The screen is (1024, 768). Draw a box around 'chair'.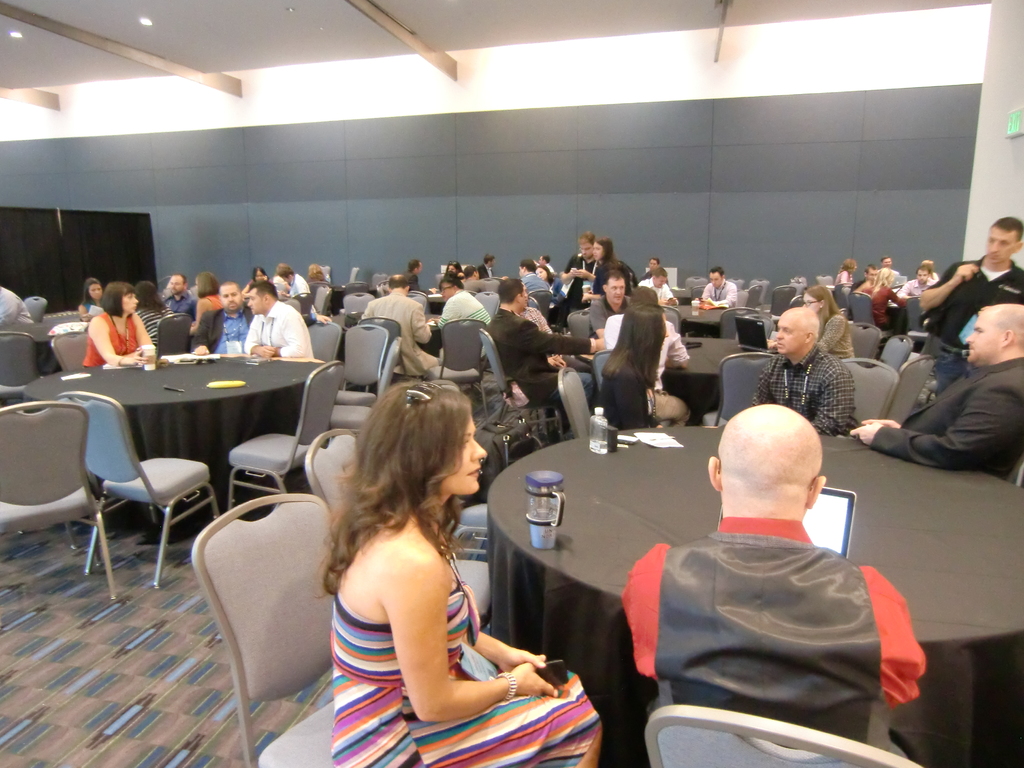
bbox=[880, 332, 916, 379].
